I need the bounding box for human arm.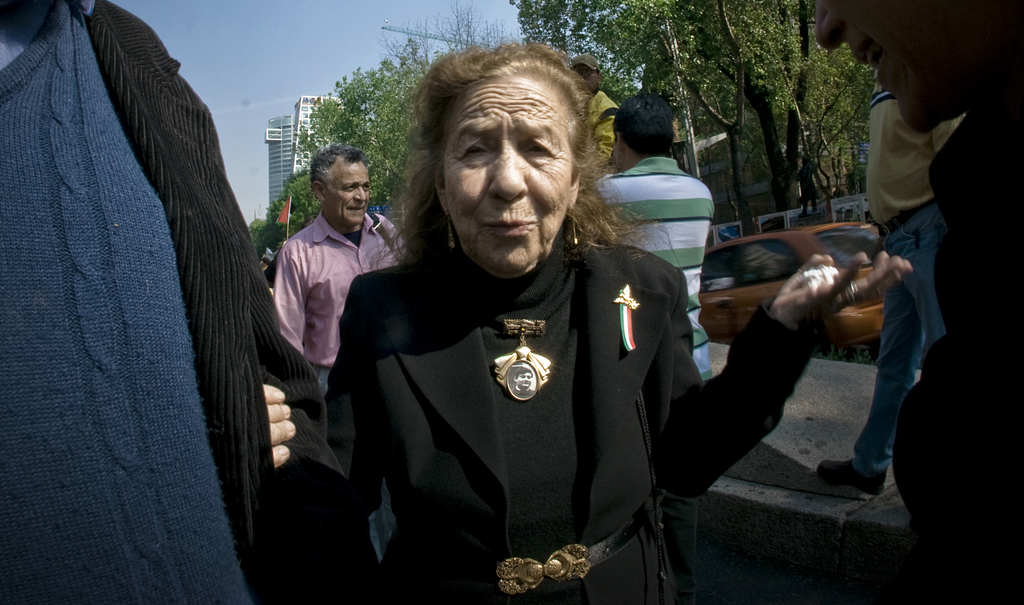
Here it is: pyautogui.locateOnScreen(265, 255, 314, 355).
